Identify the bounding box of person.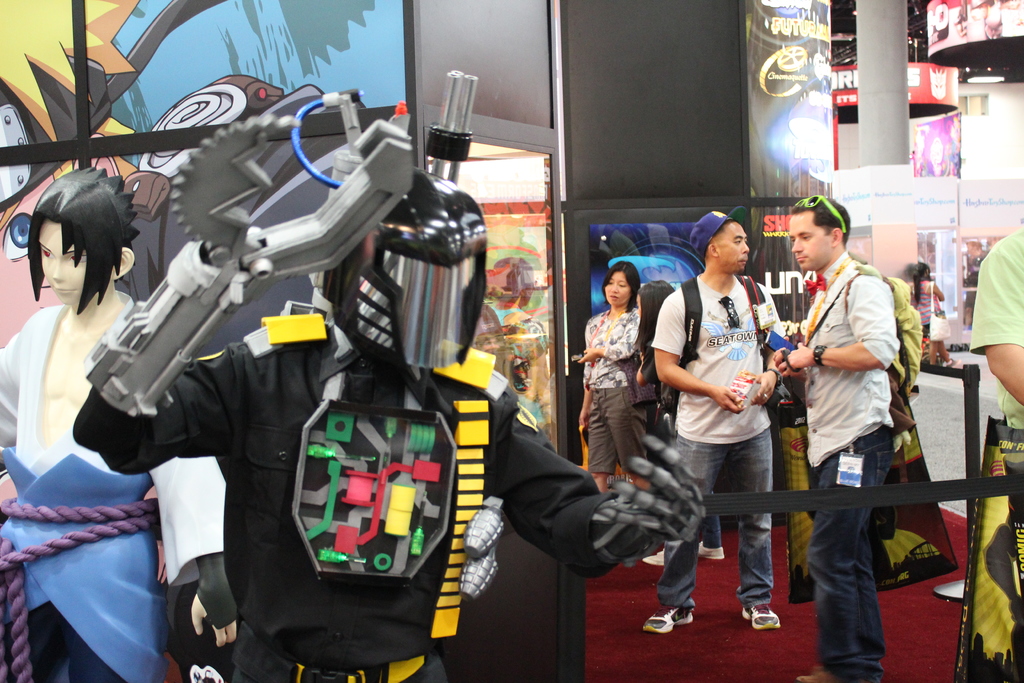
<bbox>576, 261, 643, 498</bbox>.
